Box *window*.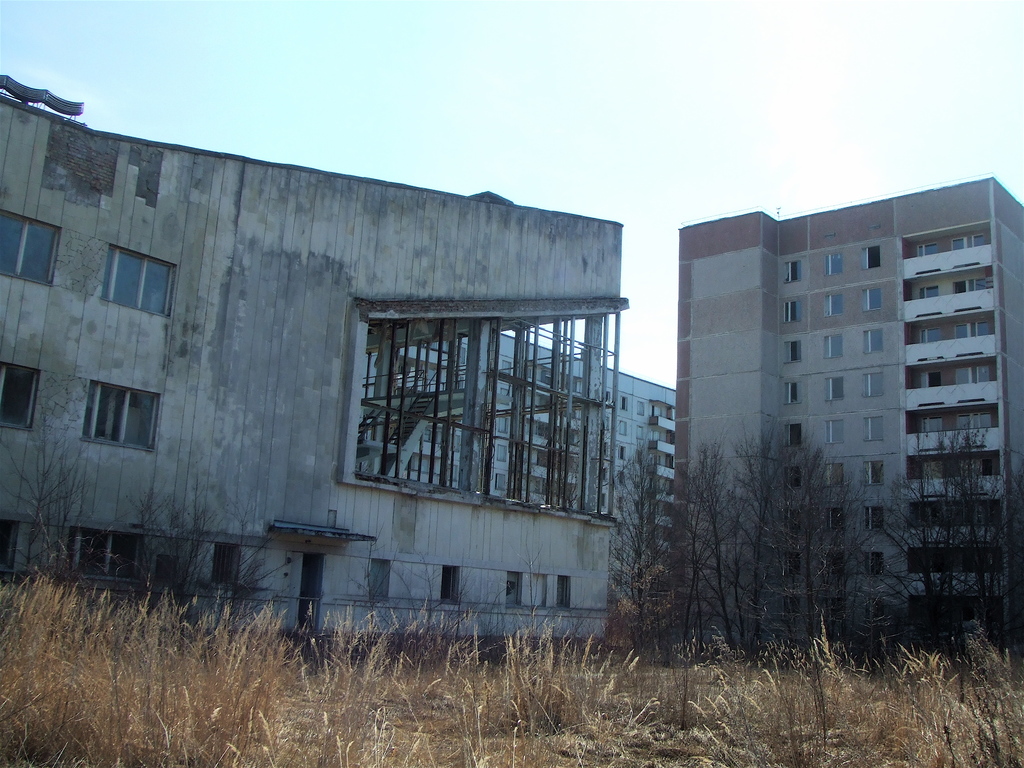
[824, 294, 847, 311].
